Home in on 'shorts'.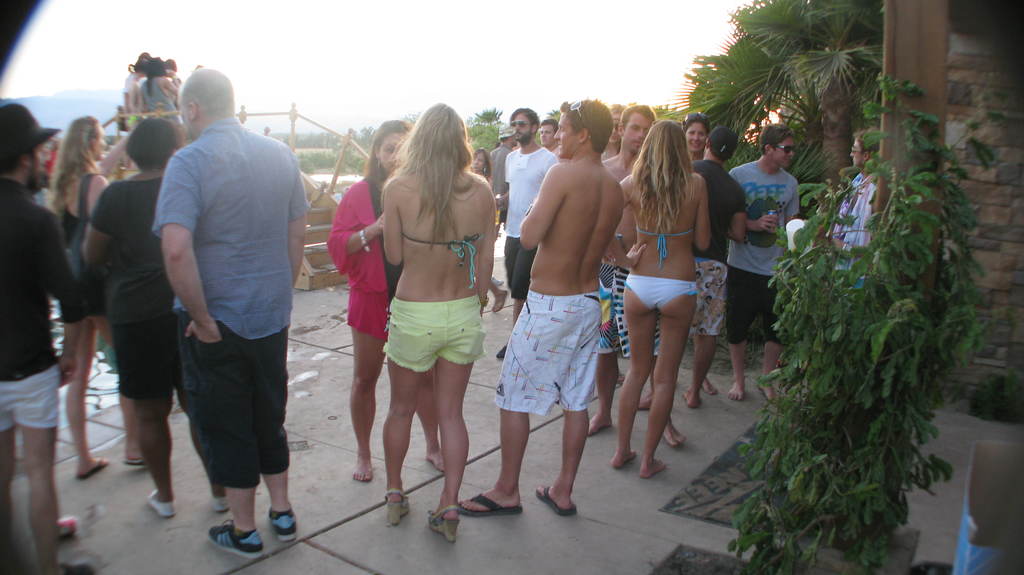
Homed in at pyautogui.locateOnScreen(626, 276, 698, 317).
